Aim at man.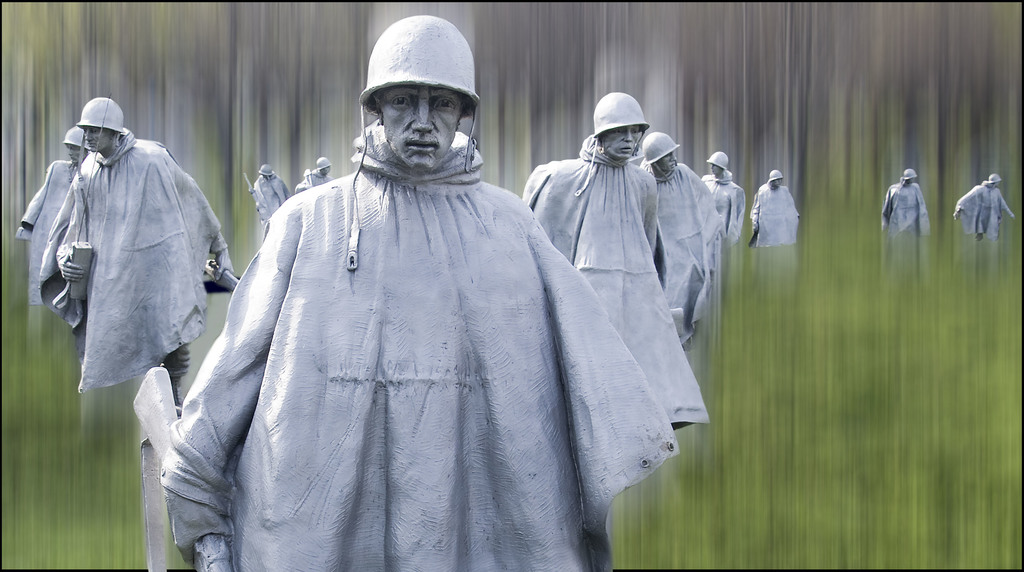
Aimed at {"x1": 248, "y1": 165, "x2": 290, "y2": 225}.
